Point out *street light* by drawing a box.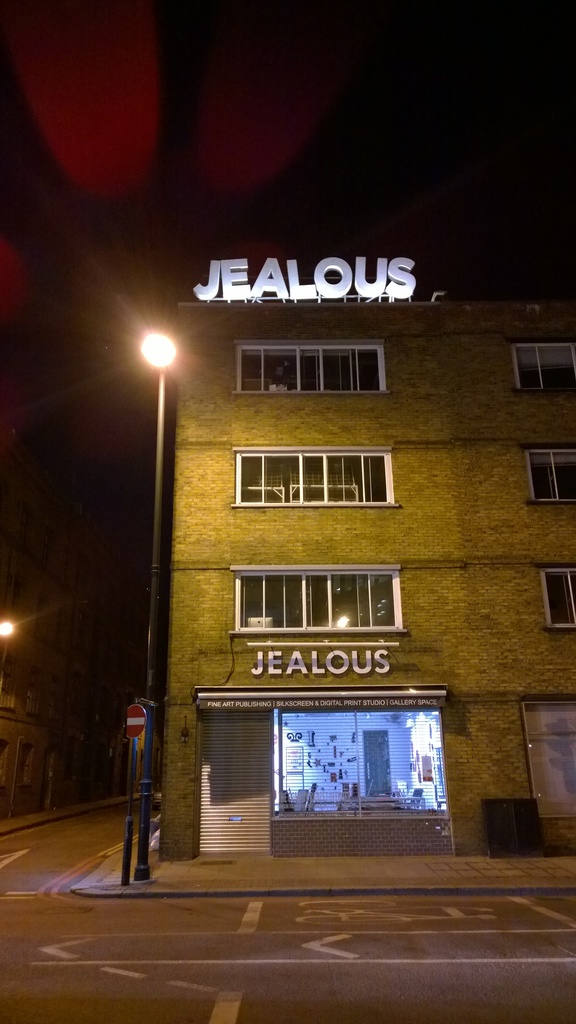
left=136, top=328, right=177, bottom=882.
